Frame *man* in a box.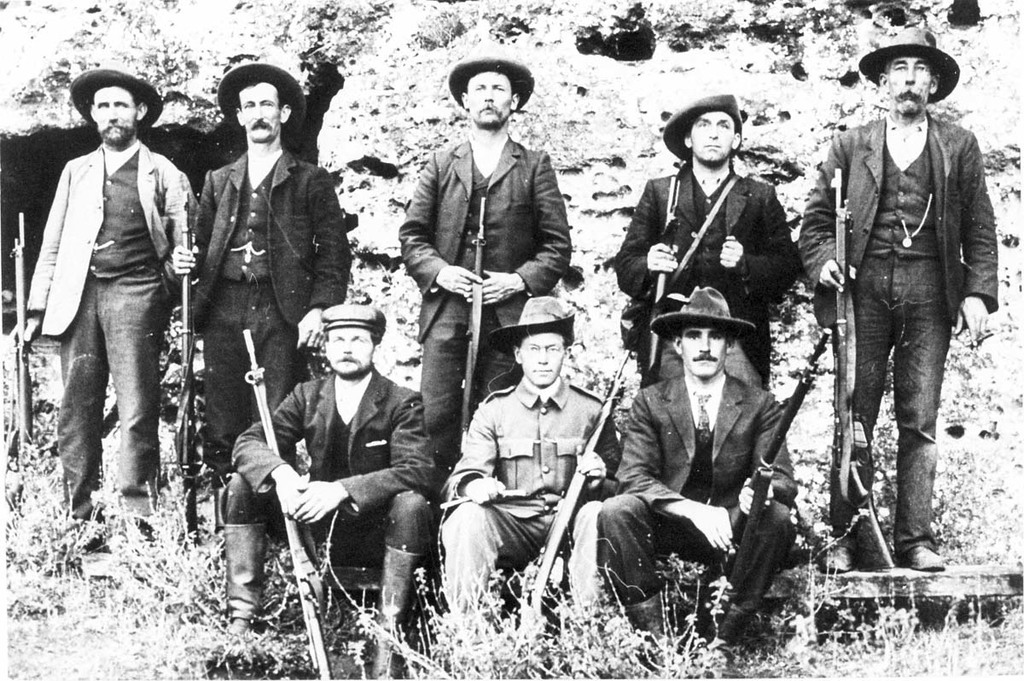
230,298,434,680.
